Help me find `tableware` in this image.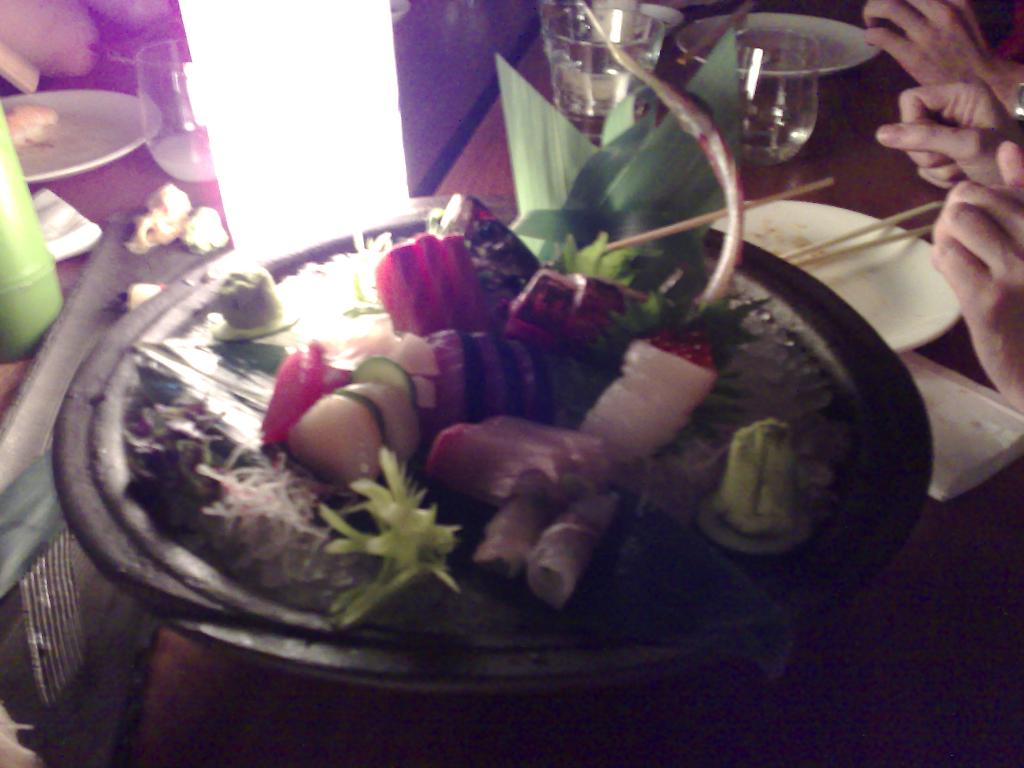
Found it: detection(679, 8, 881, 78).
